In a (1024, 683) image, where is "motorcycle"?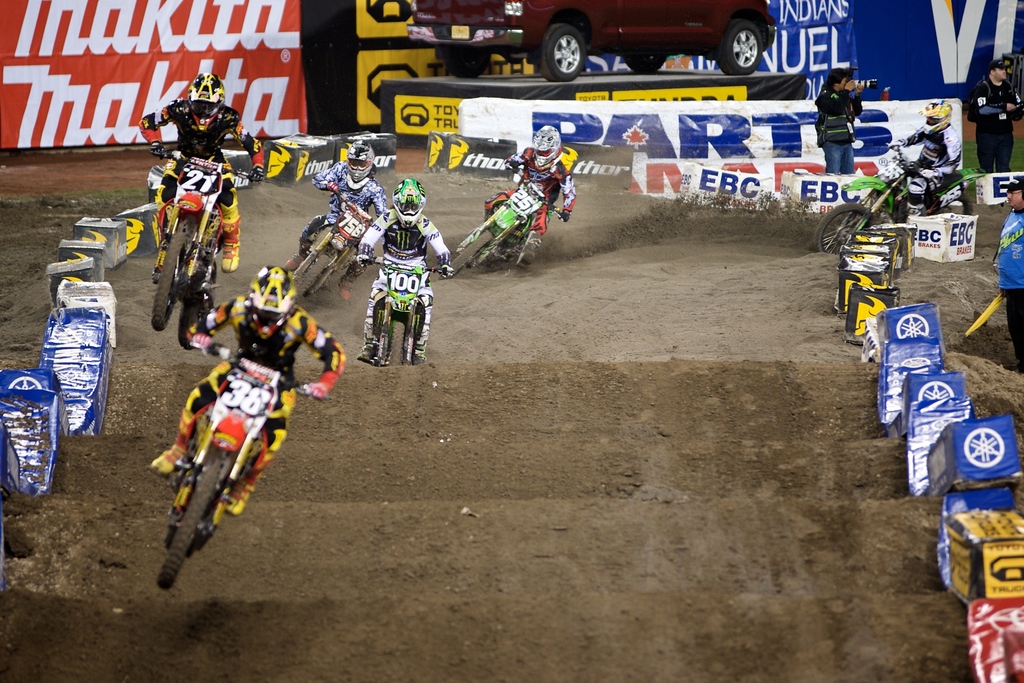
[440,168,565,277].
